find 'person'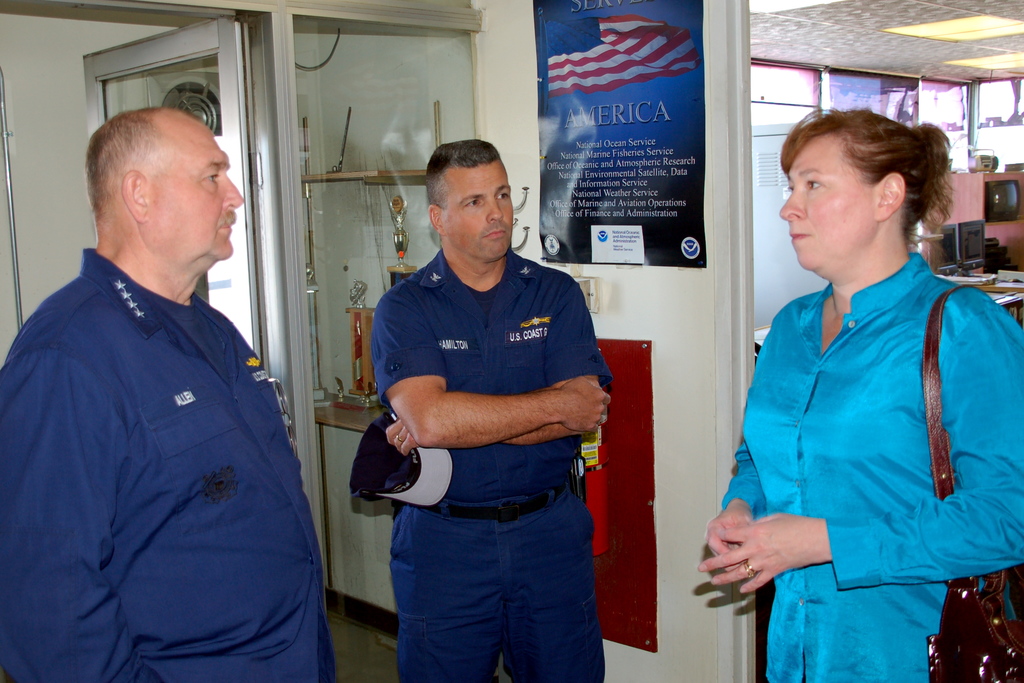
crop(350, 142, 612, 682)
